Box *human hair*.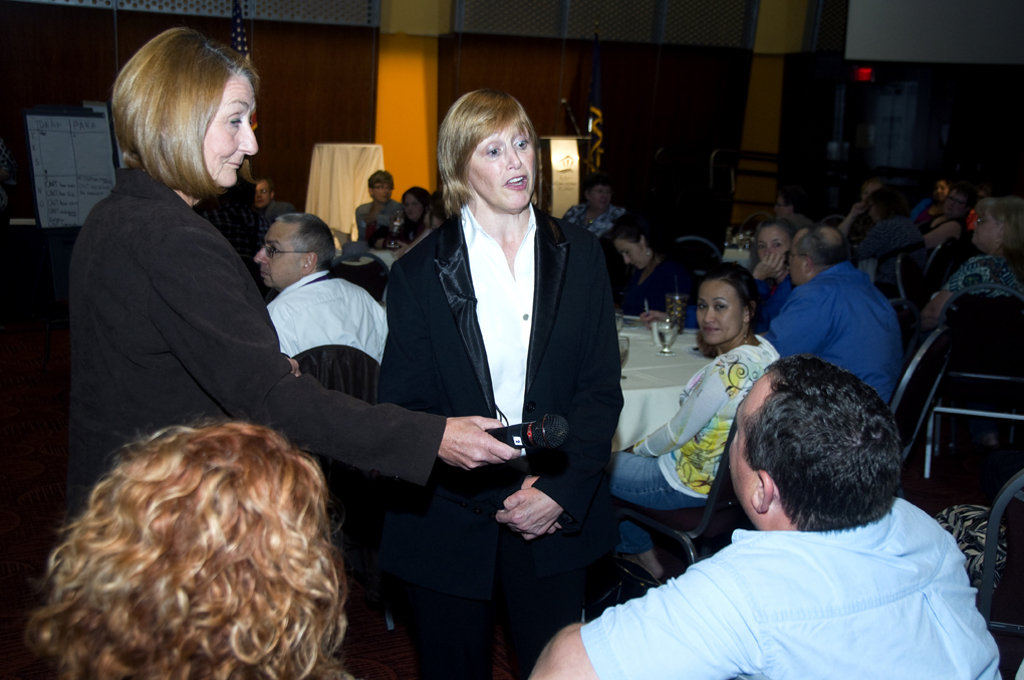
bbox=[111, 26, 257, 198].
